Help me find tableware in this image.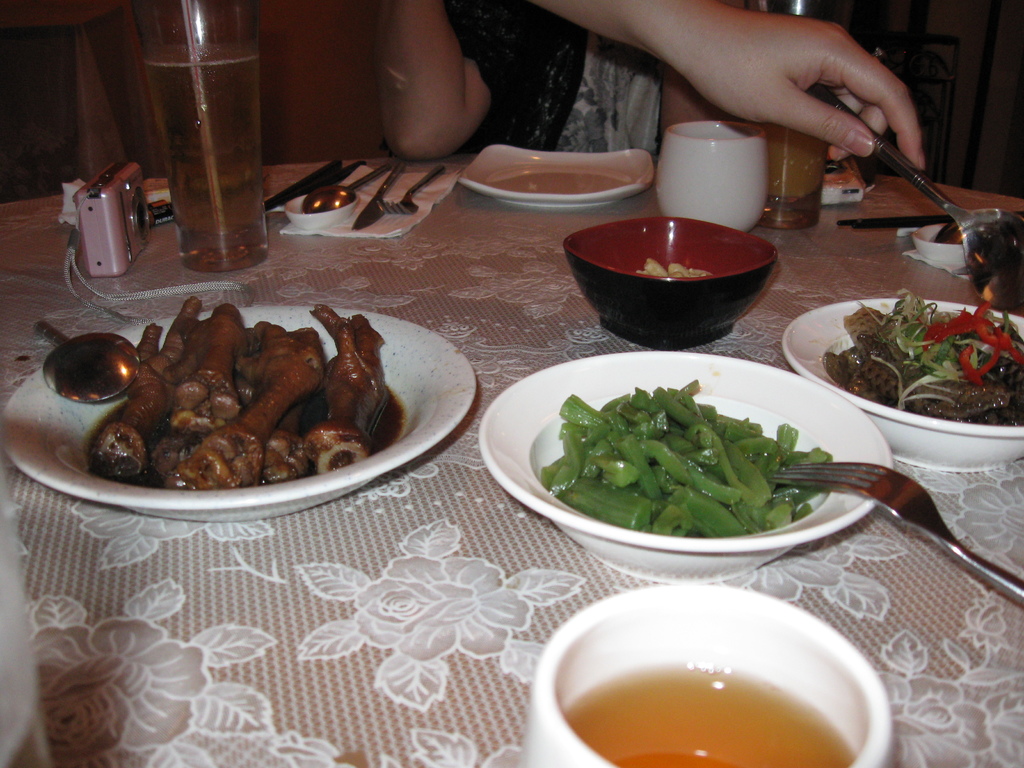
Found it: 784/298/1023/471.
